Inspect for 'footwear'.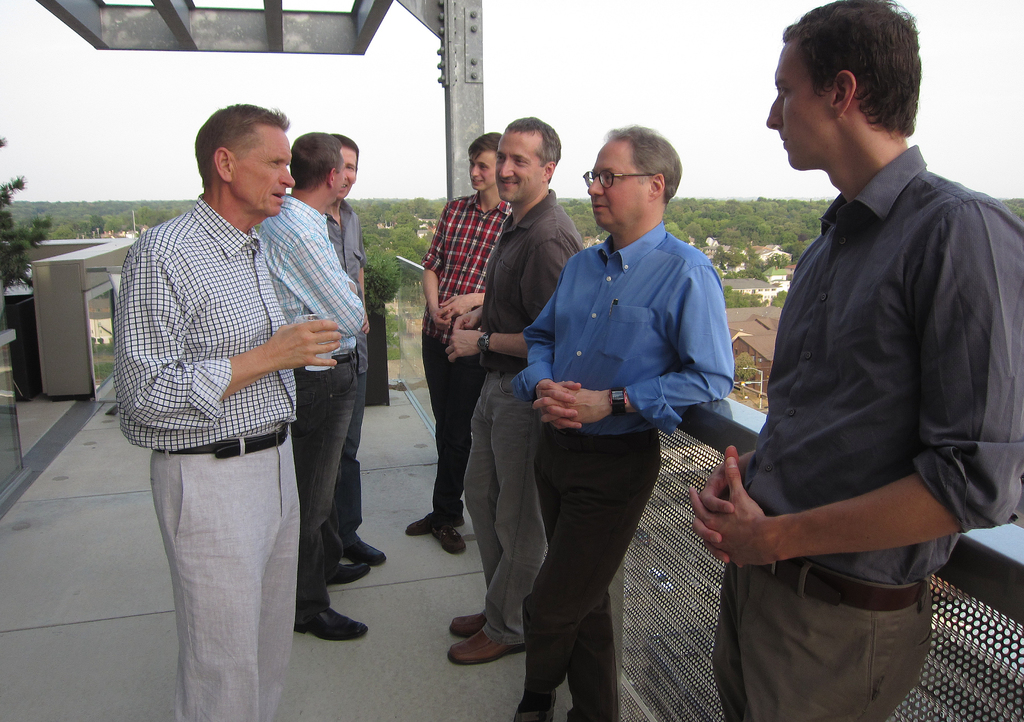
Inspection: <bbox>452, 608, 490, 637</bbox>.
